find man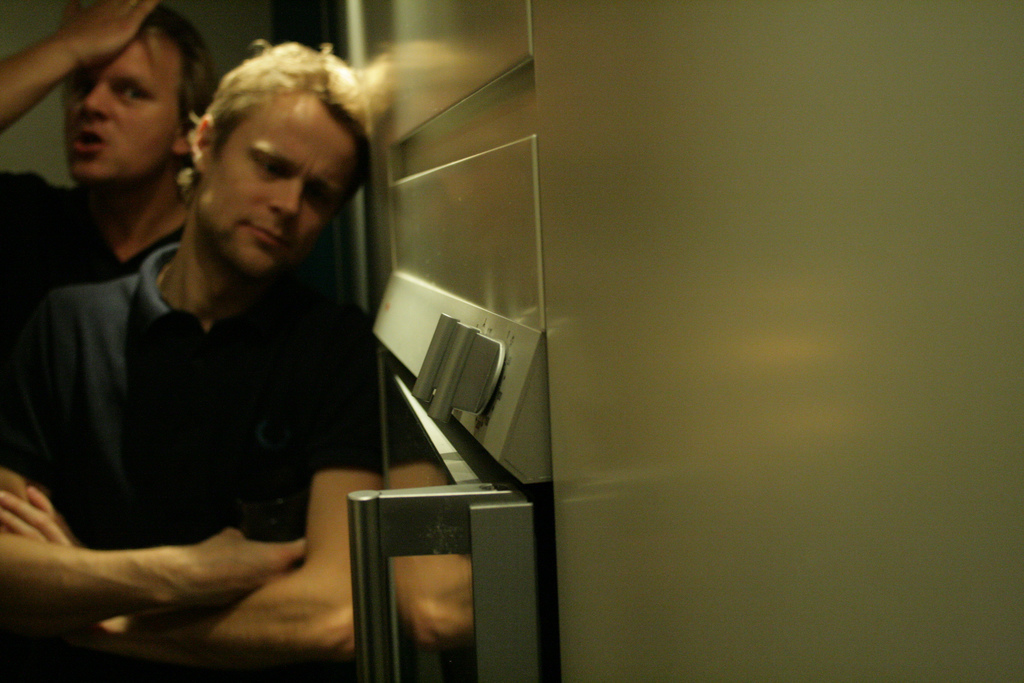
region(0, 40, 394, 682)
